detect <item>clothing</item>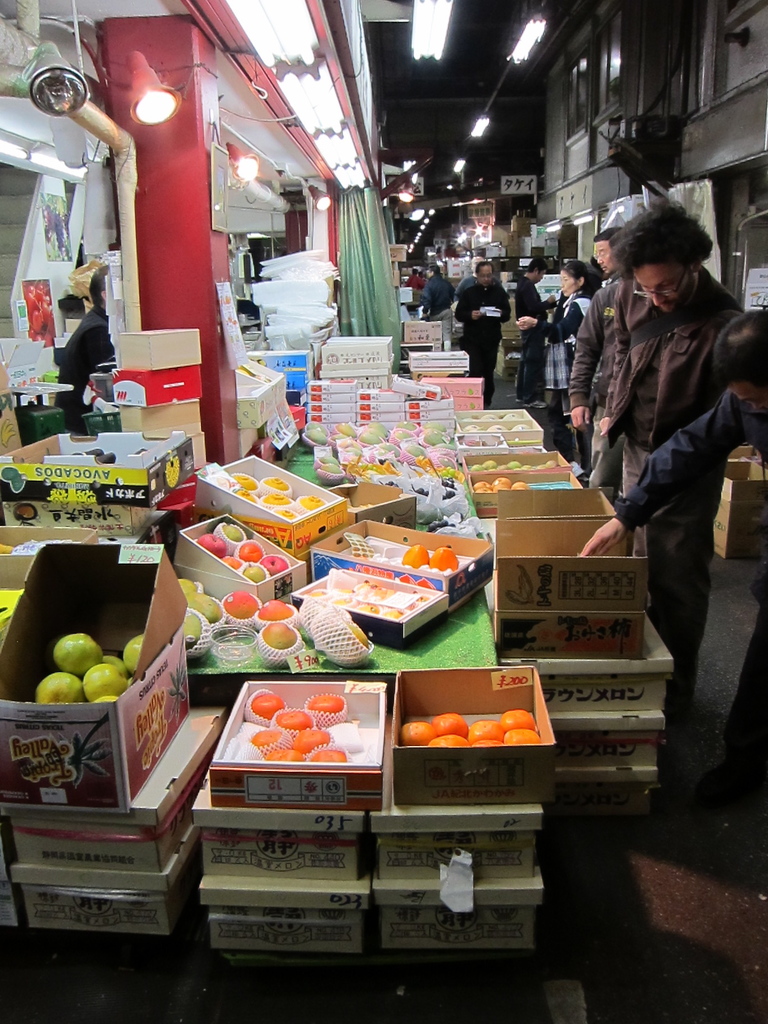
x1=454, y1=277, x2=477, y2=295
